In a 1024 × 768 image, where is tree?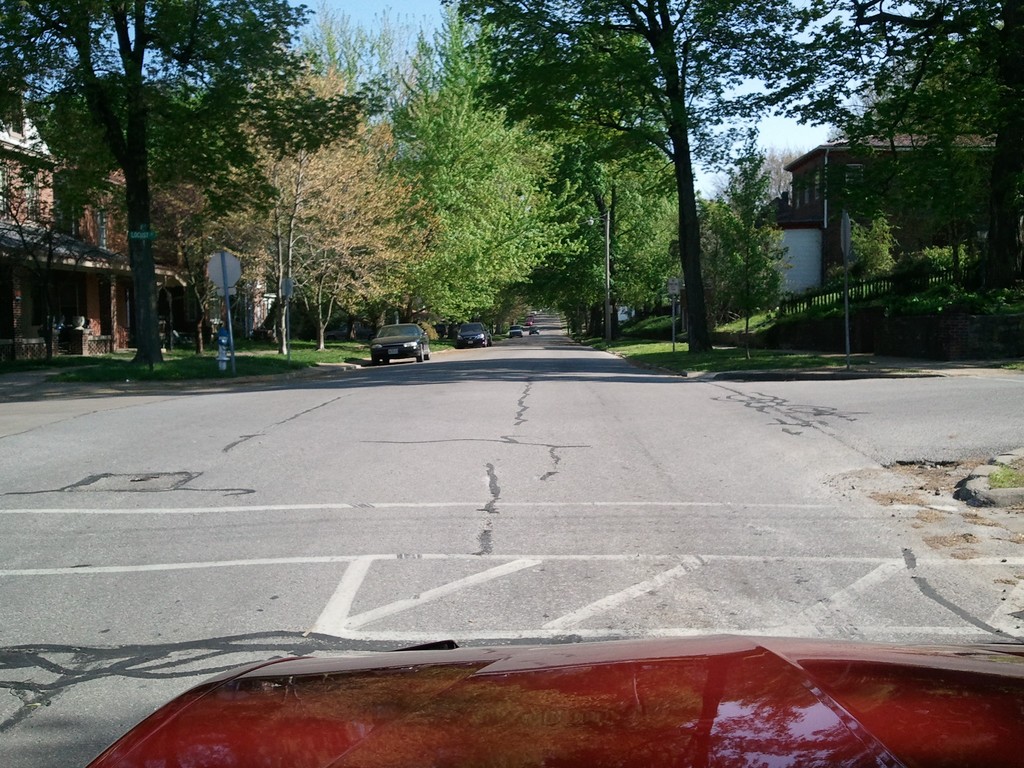
box(760, 144, 808, 206).
